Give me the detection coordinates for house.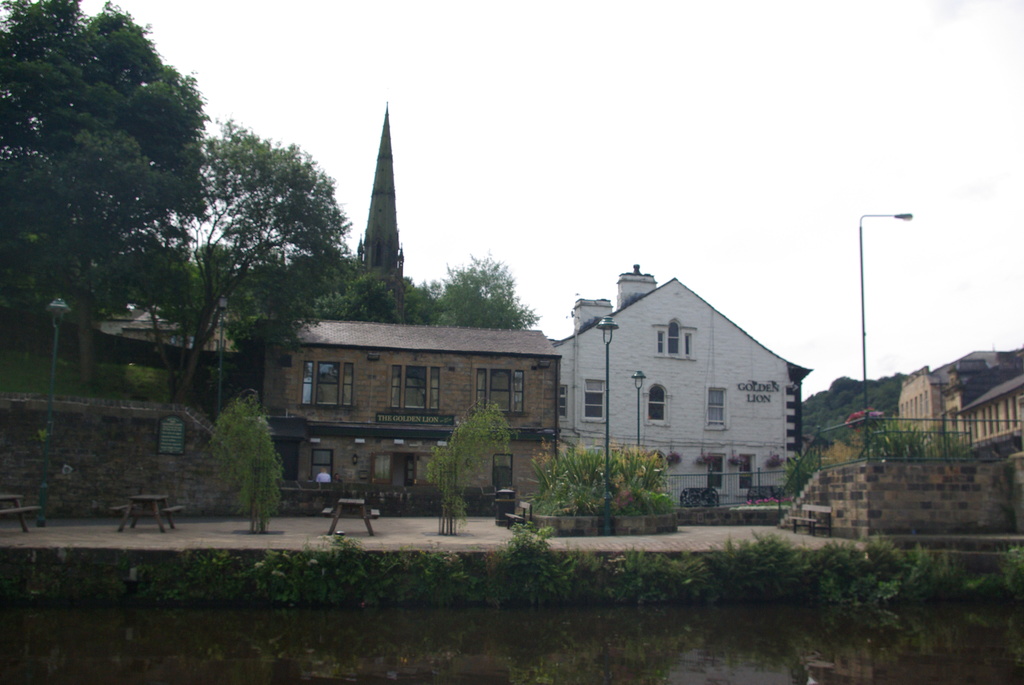
crop(529, 253, 815, 521).
